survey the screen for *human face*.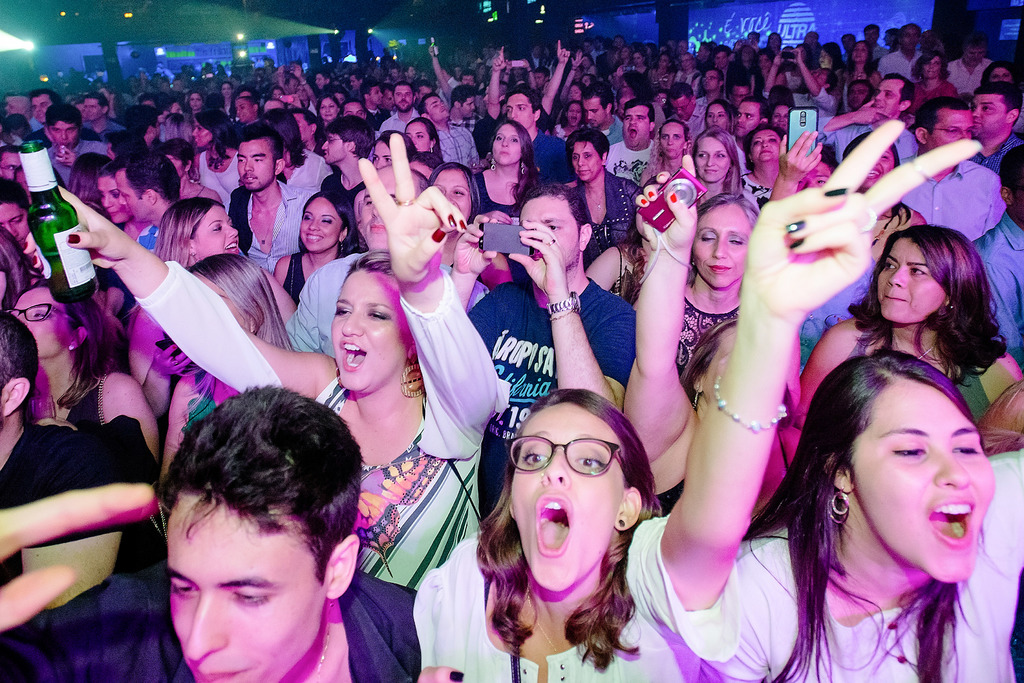
Survey found: [left=899, top=23, right=920, bottom=49].
